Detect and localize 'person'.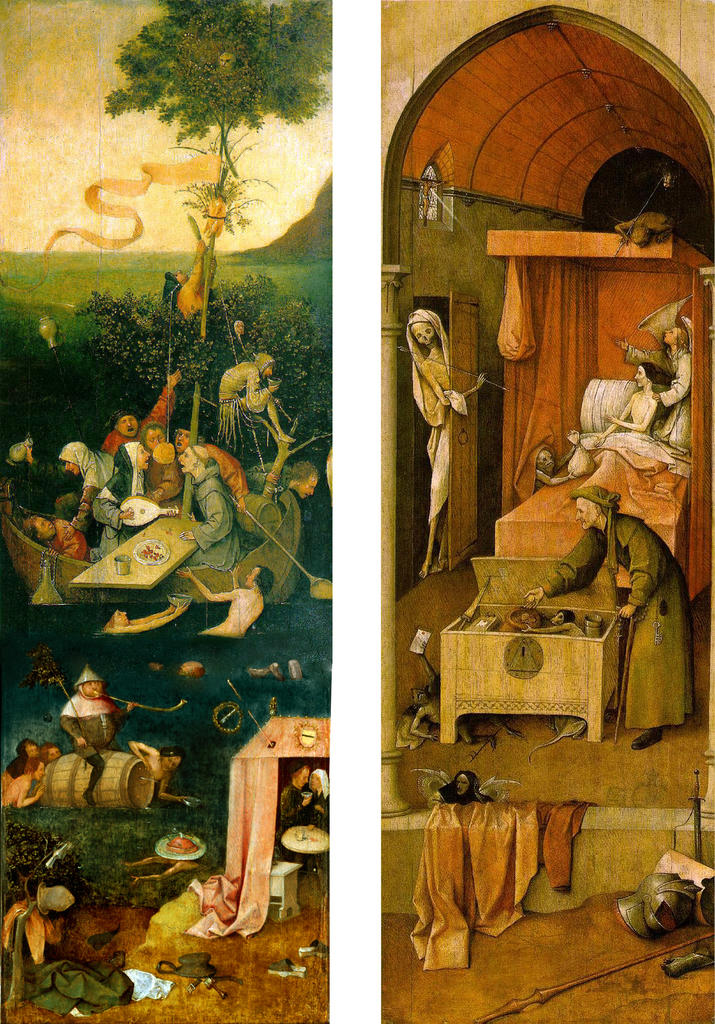
Localized at (280, 769, 315, 842).
